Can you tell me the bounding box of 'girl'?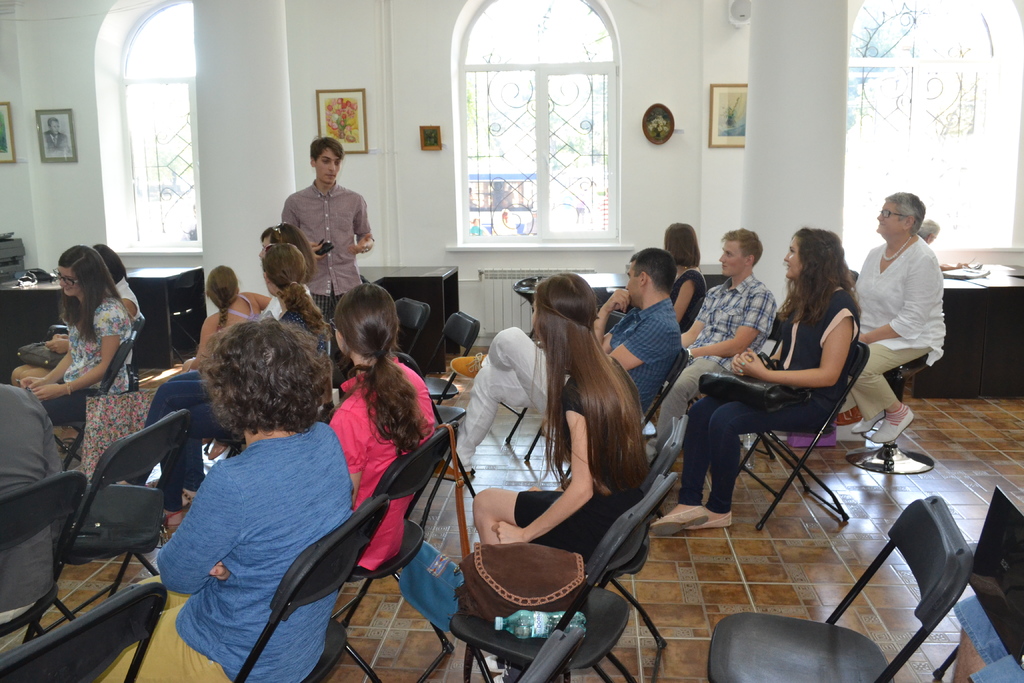
bbox(328, 283, 433, 573).
